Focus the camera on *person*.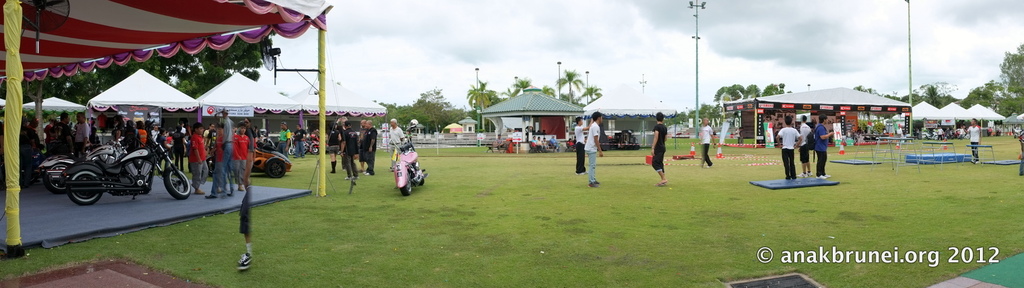
Focus region: Rect(496, 135, 502, 153).
